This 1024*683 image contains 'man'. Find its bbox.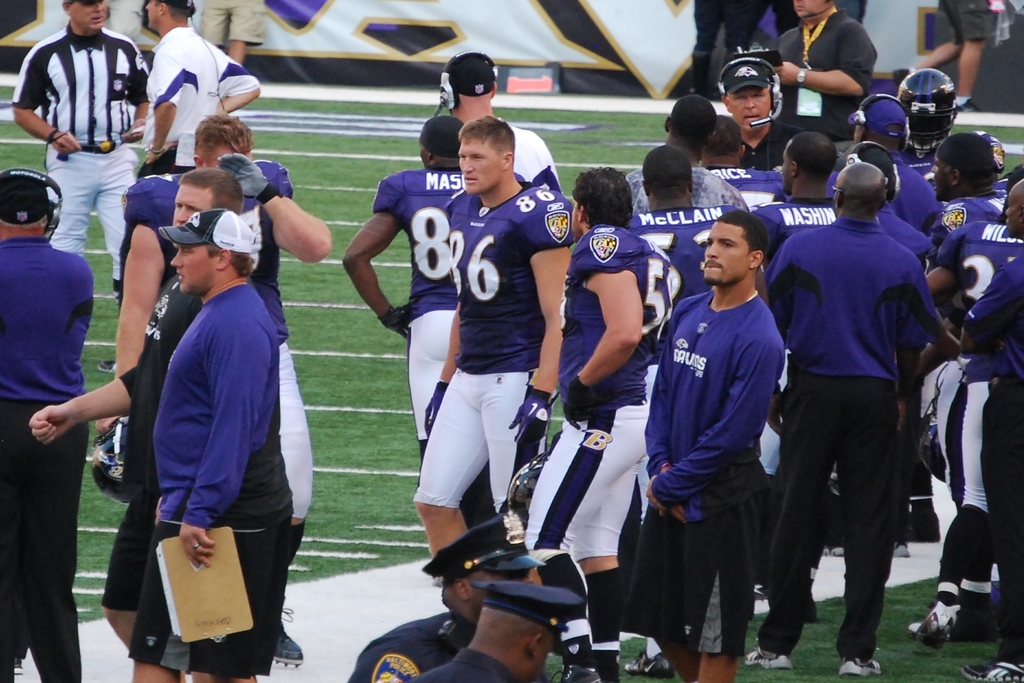
x1=133, y1=0, x2=278, y2=179.
